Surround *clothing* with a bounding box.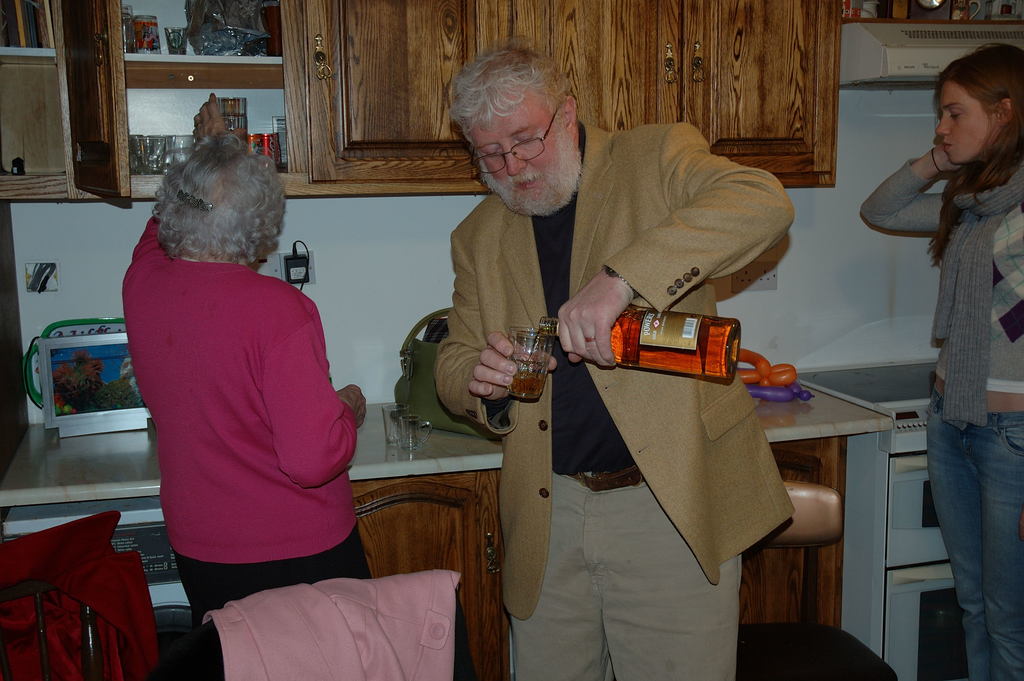
(0, 507, 158, 680).
